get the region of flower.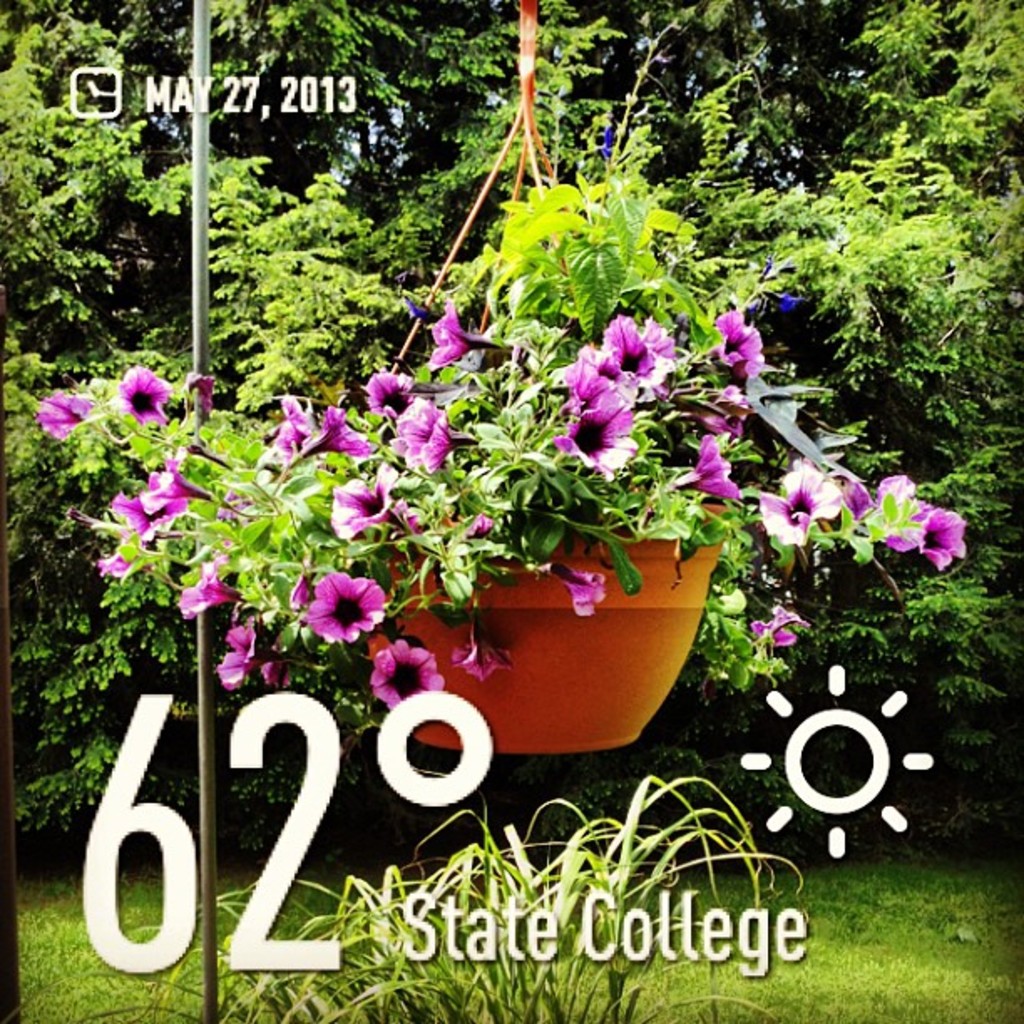
<box>917,509,972,566</box>.
